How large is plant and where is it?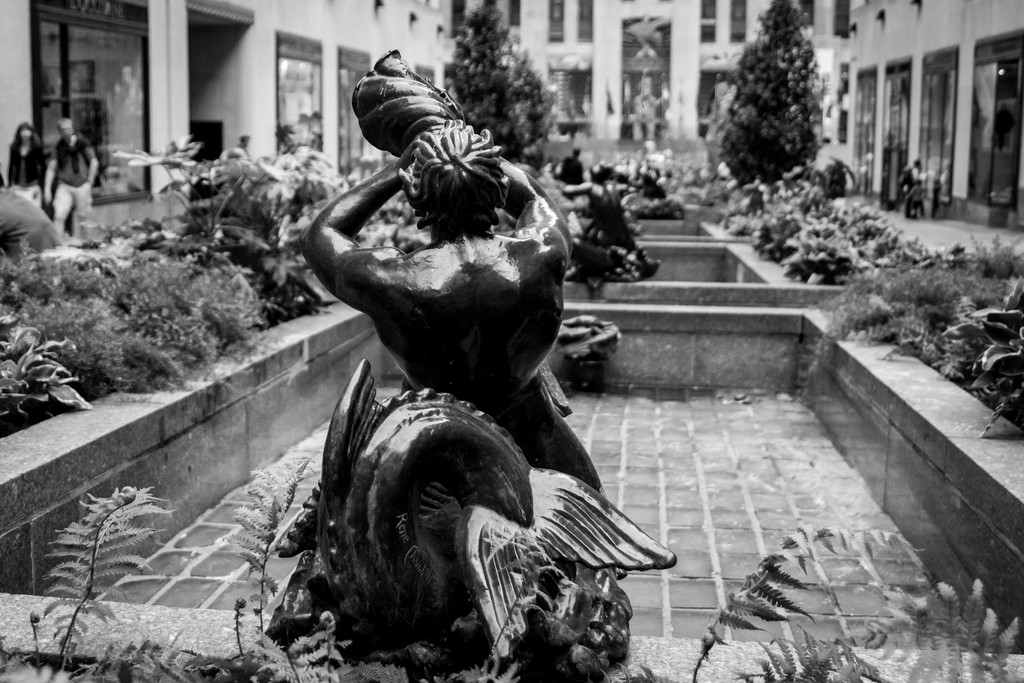
Bounding box: <box>24,478,178,672</box>.
